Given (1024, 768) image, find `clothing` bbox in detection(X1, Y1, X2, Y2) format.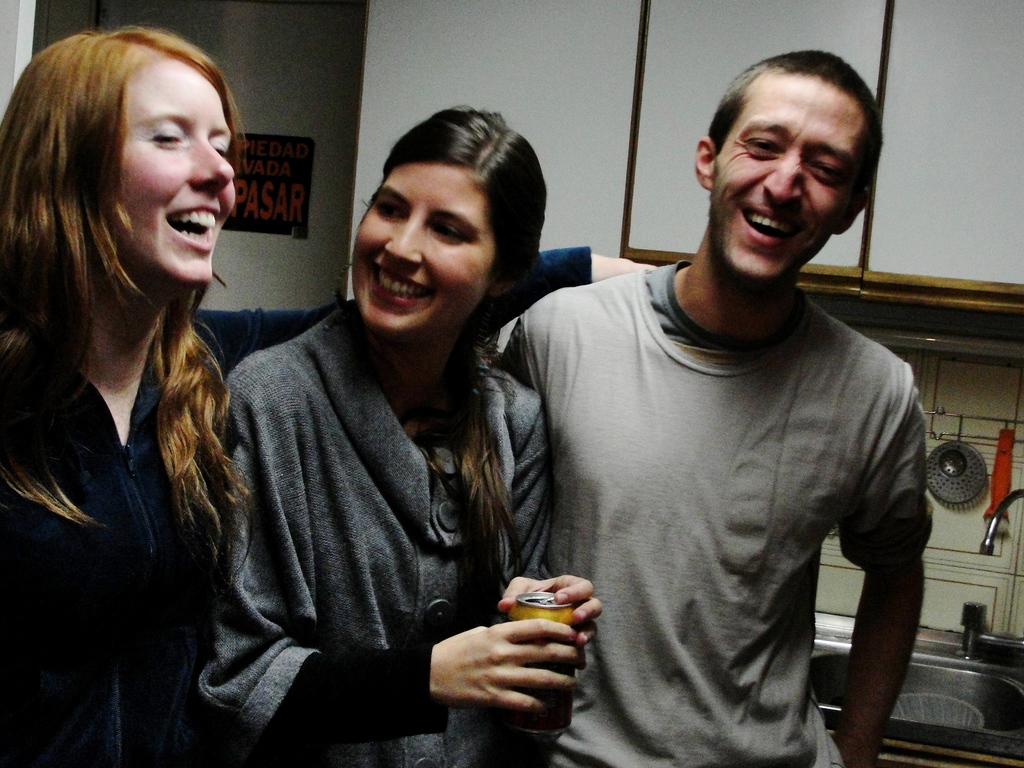
detection(199, 295, 556, 767).
